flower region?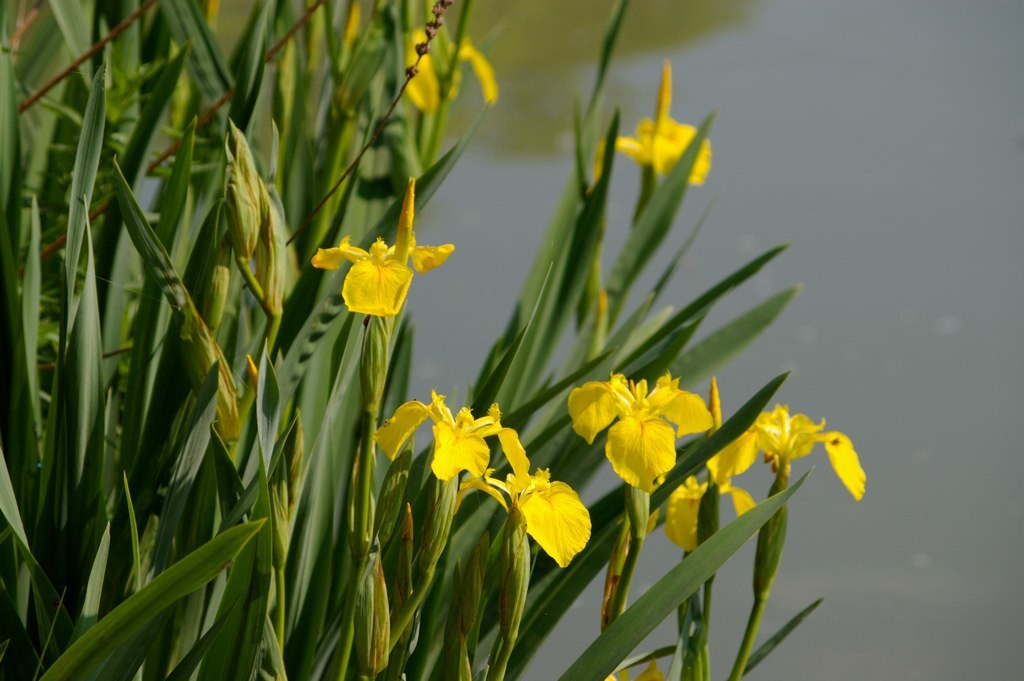
box=[291, 415, 305, 511]
